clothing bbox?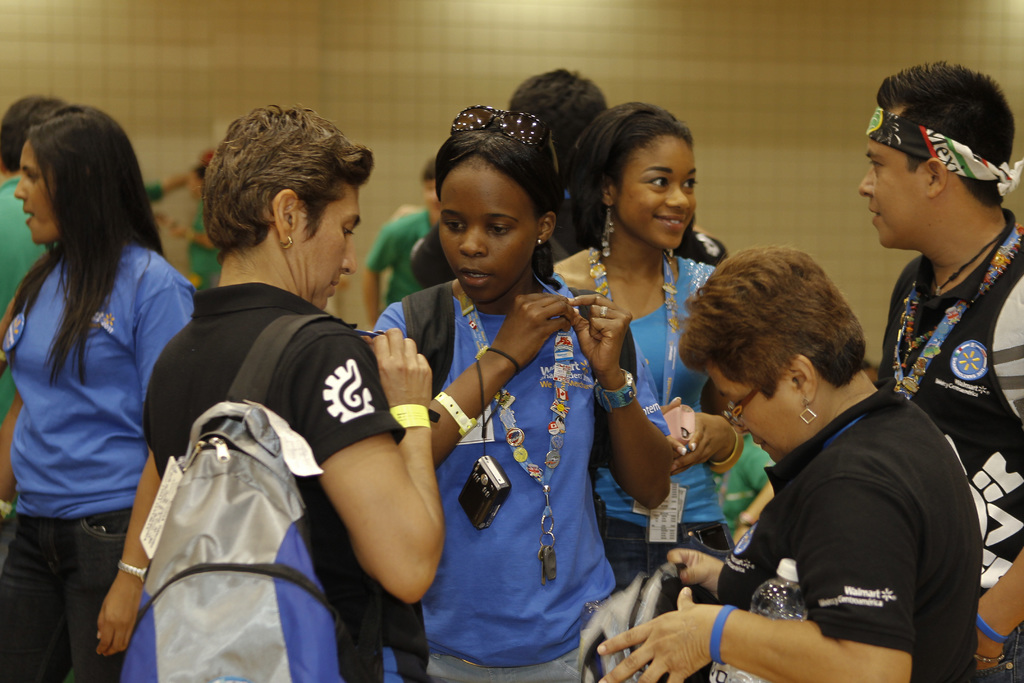
region(694, 383, 985, 682)
